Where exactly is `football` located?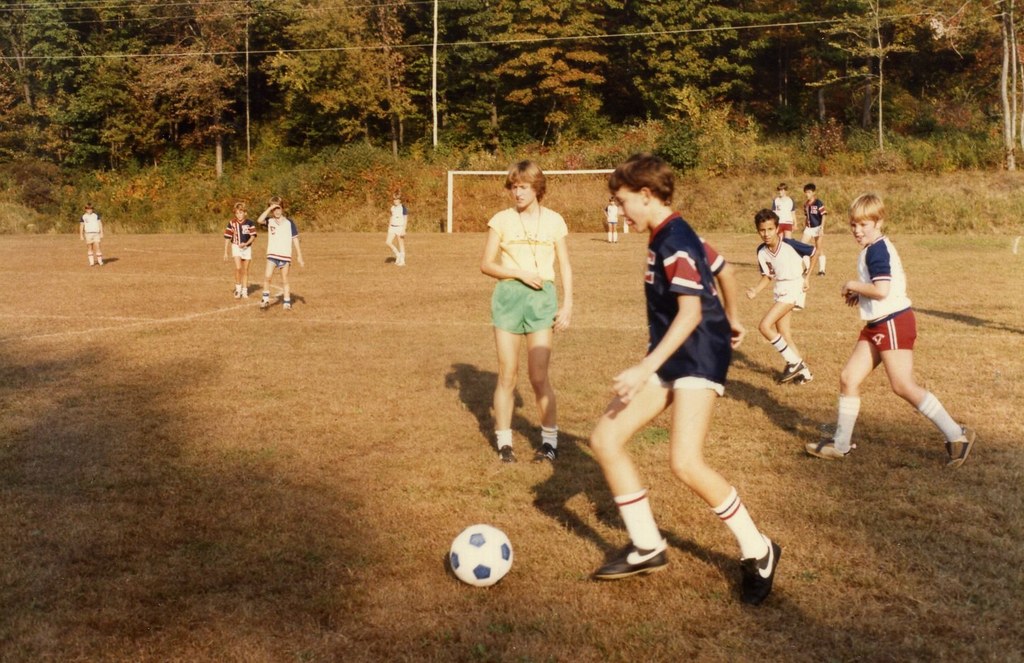
Its bounding box is <region>448, 521, 514, 584</region>.
